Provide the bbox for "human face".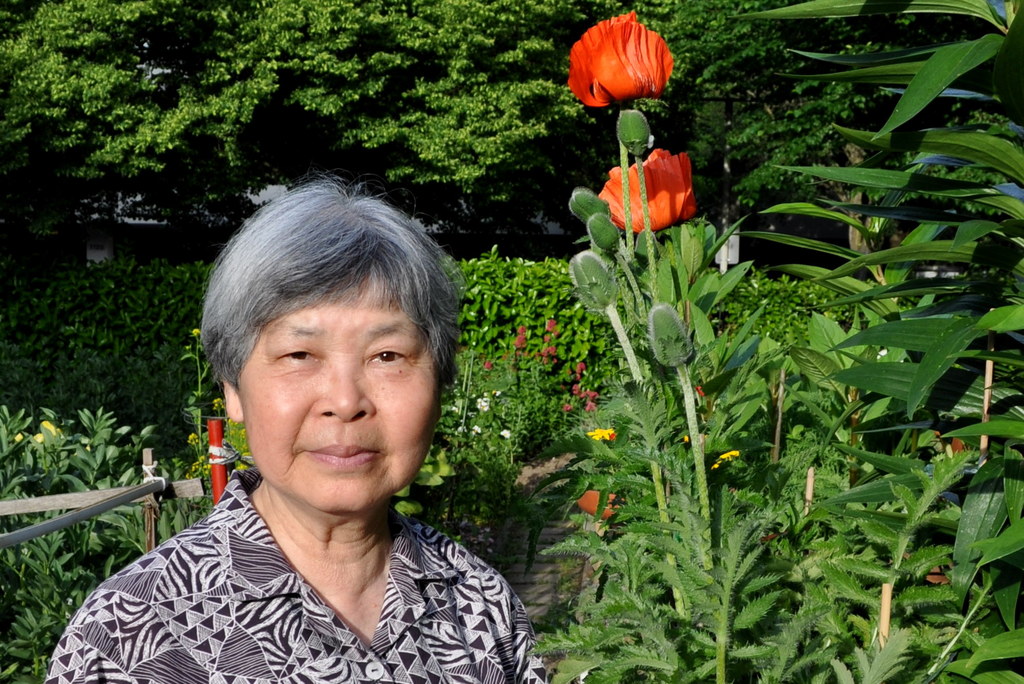
box(241, 278, 438, 509).
